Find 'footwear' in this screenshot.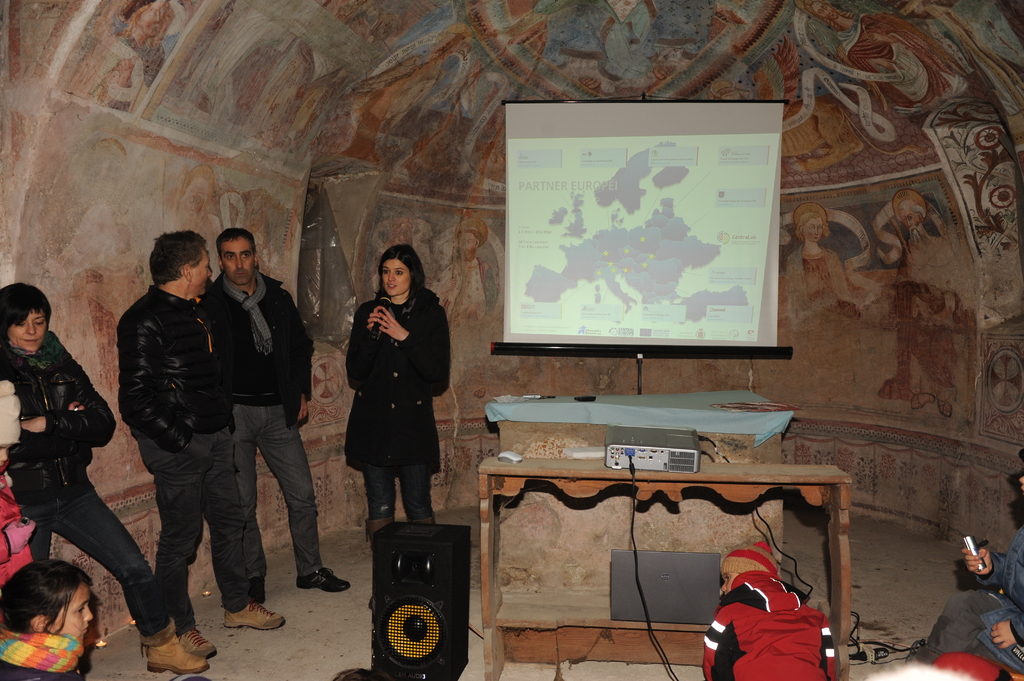
The bounding box for 'footwear' is [x1=223, y1=596, x2=286, y2=634].
